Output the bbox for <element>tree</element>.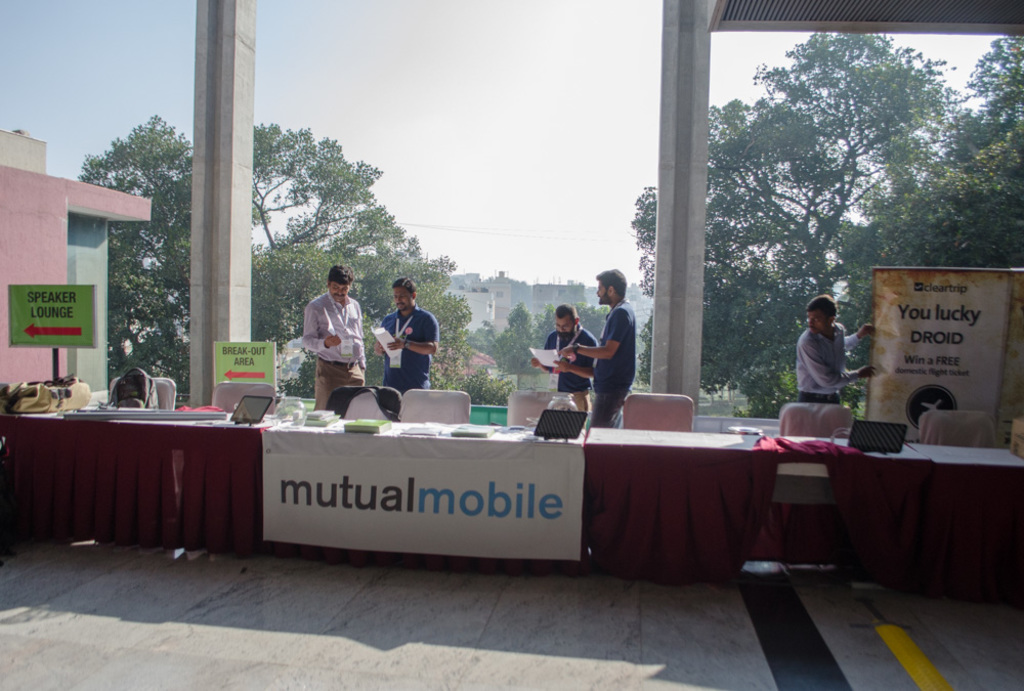
[82,113,458,405].
